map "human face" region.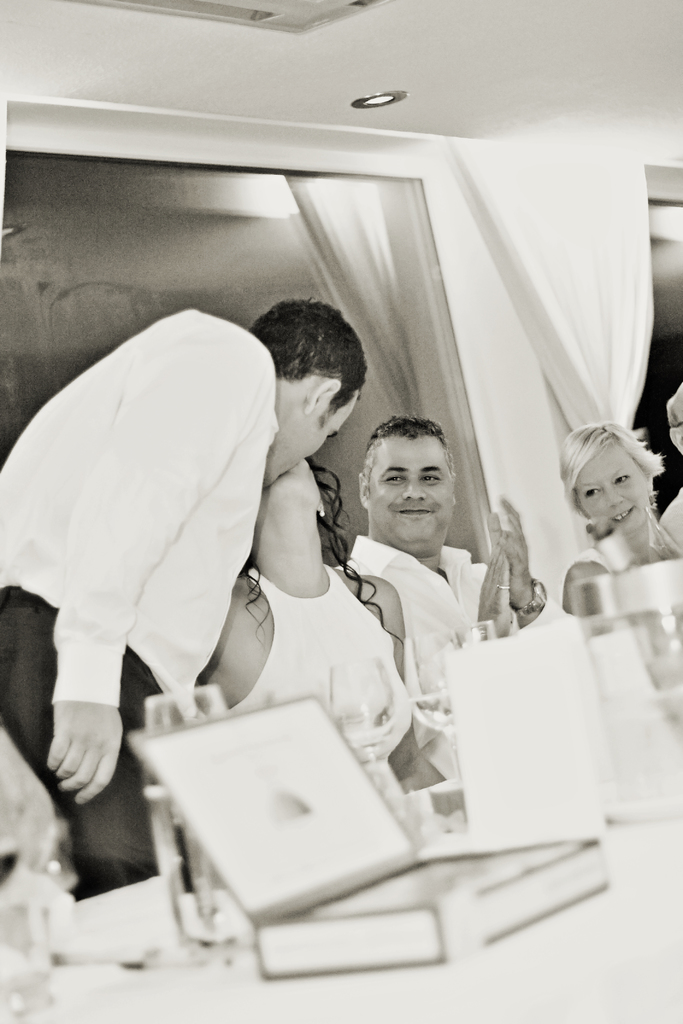
Mapped to [572,443,646,532].
